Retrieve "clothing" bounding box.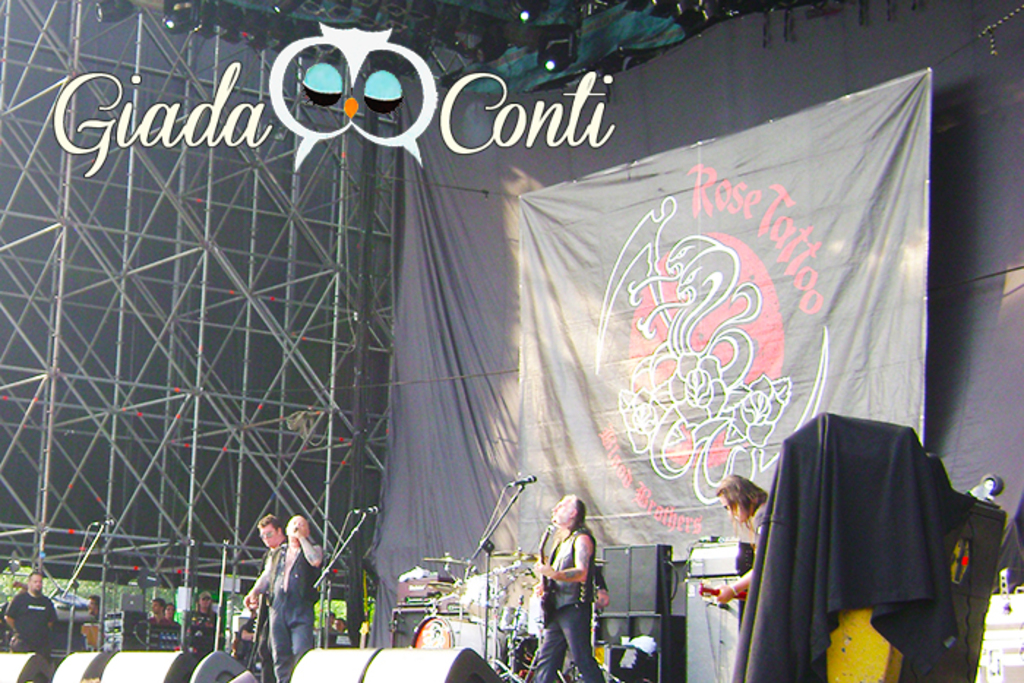
Bounding box: Rect(750, 499, 769, 554).
